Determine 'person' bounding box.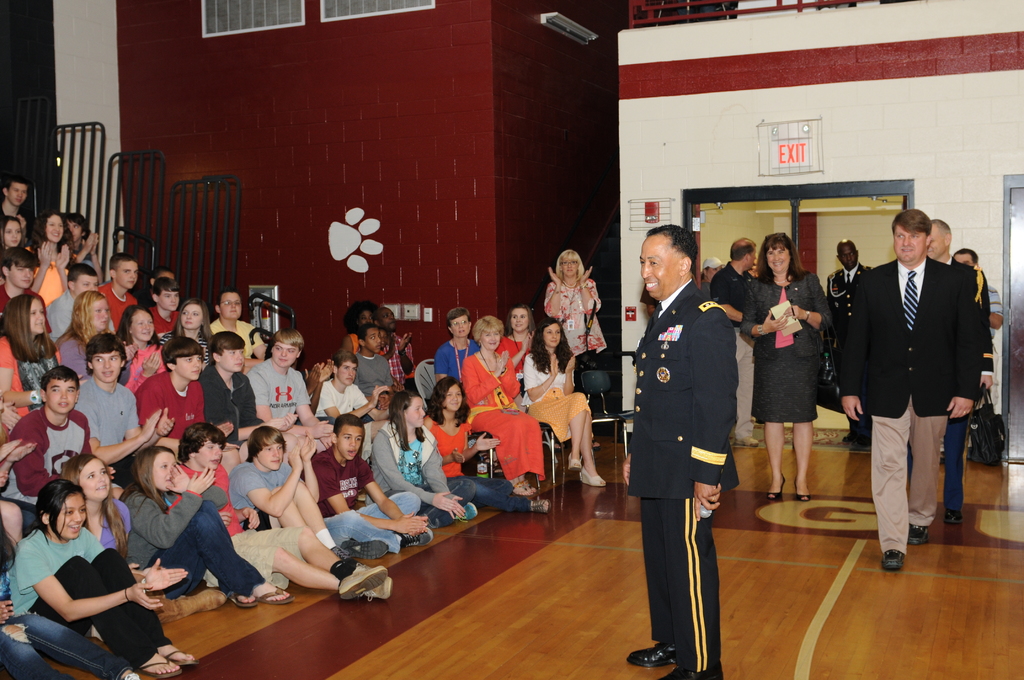
Determined: pyautogui.locateOnScreen(0, 213, 27, 244).
